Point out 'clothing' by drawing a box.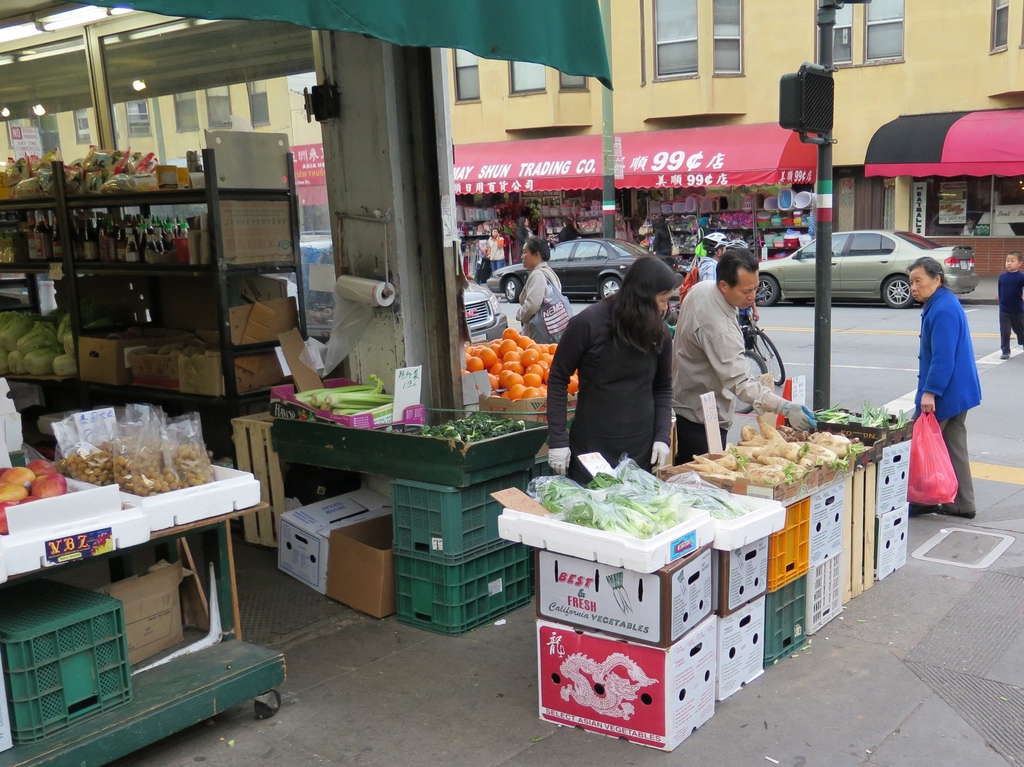
x1=739, y1=308, x2=752, y2=352.
